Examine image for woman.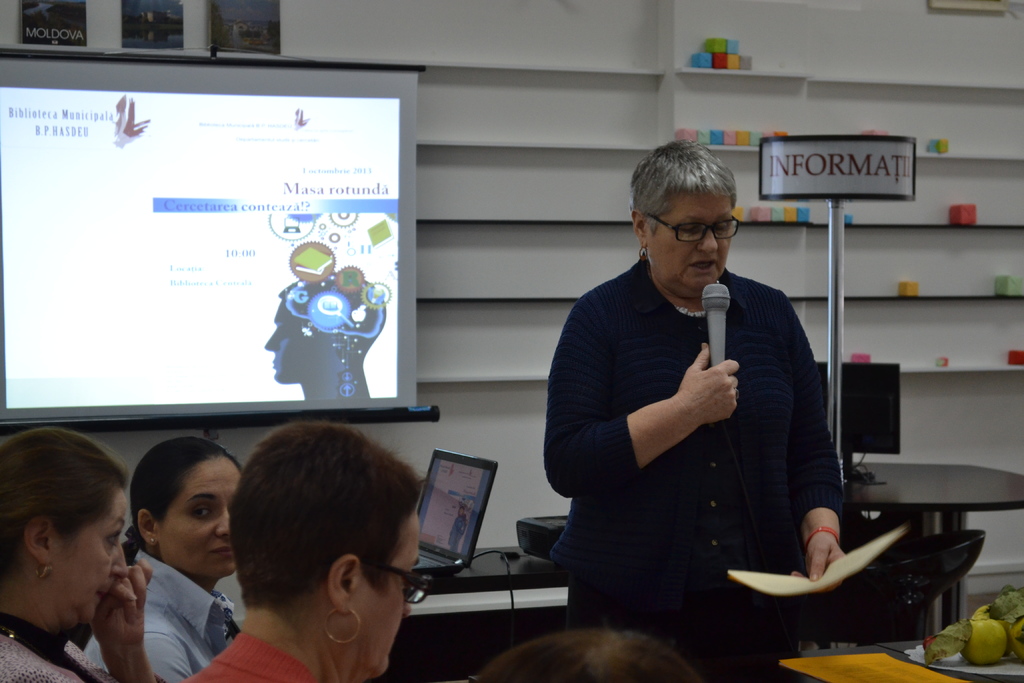
Examination result: 74,436,240,682.
